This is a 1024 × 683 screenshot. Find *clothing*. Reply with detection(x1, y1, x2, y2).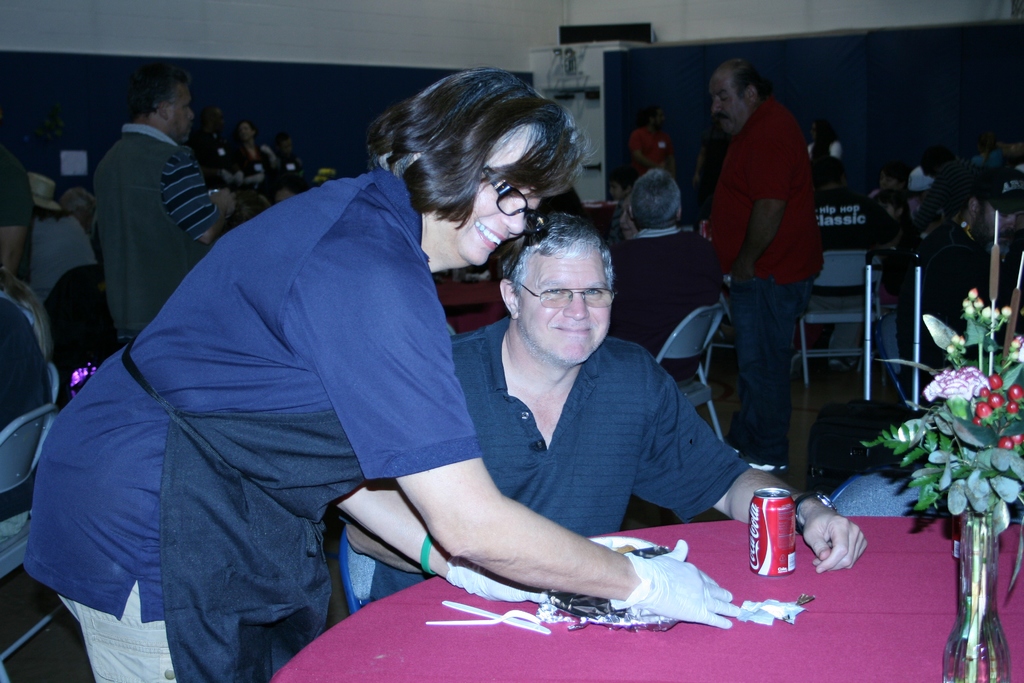
detection(21, 161, 486, 682).
